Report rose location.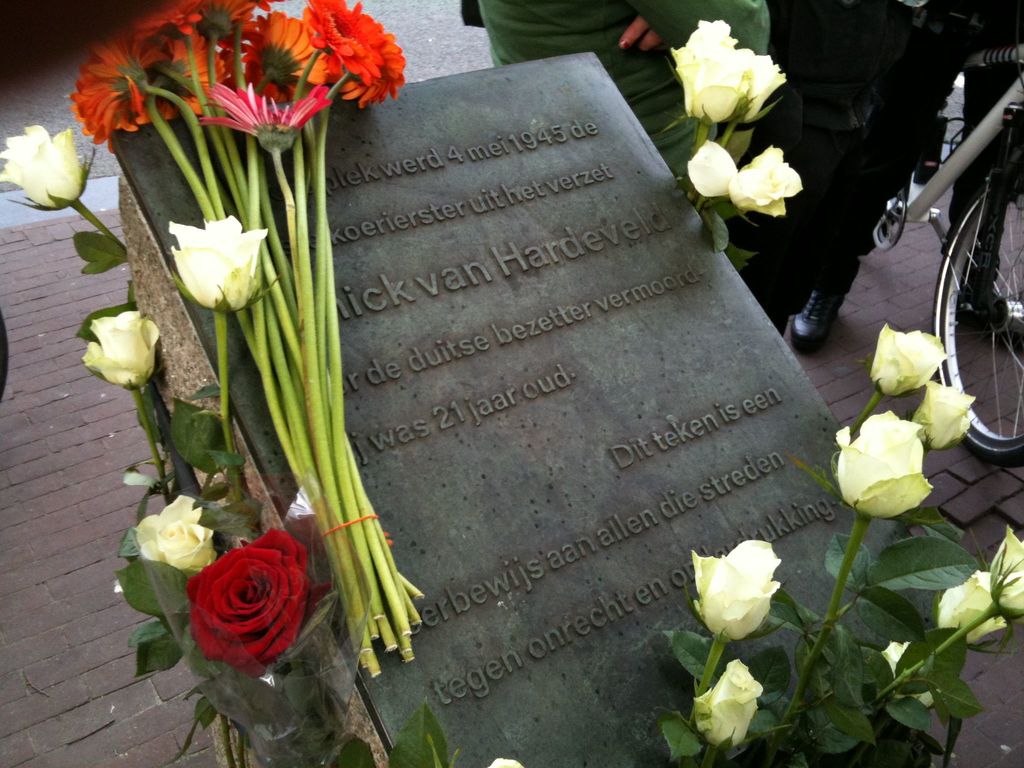
Report: <bbox>137, 491, 223, 579</bbox>.
